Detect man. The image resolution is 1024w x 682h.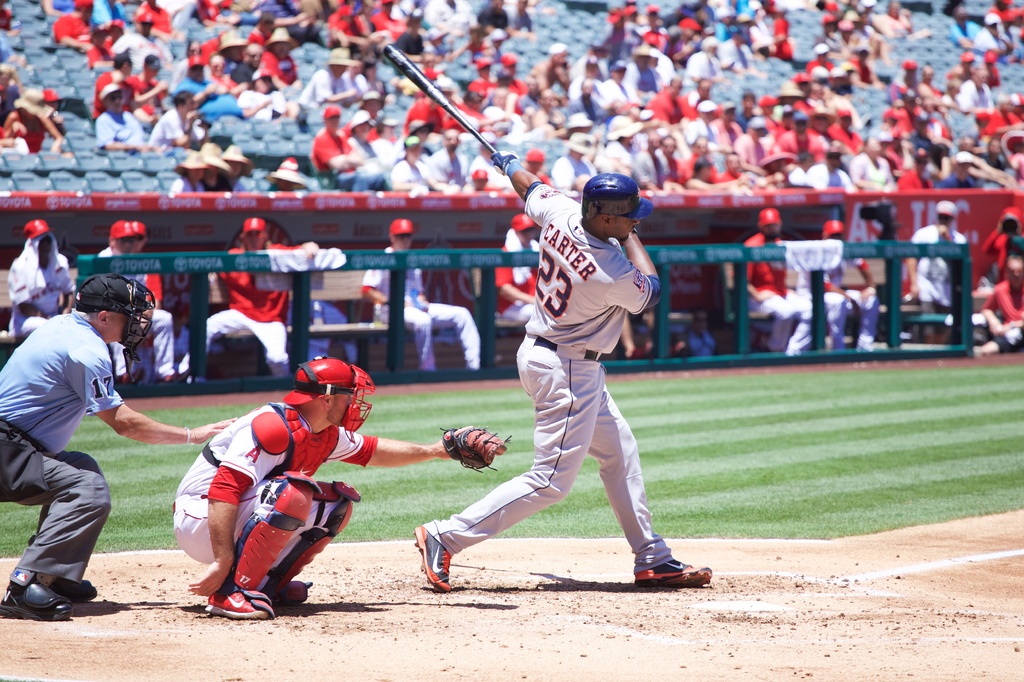
box(5, 214, 65, 339).
